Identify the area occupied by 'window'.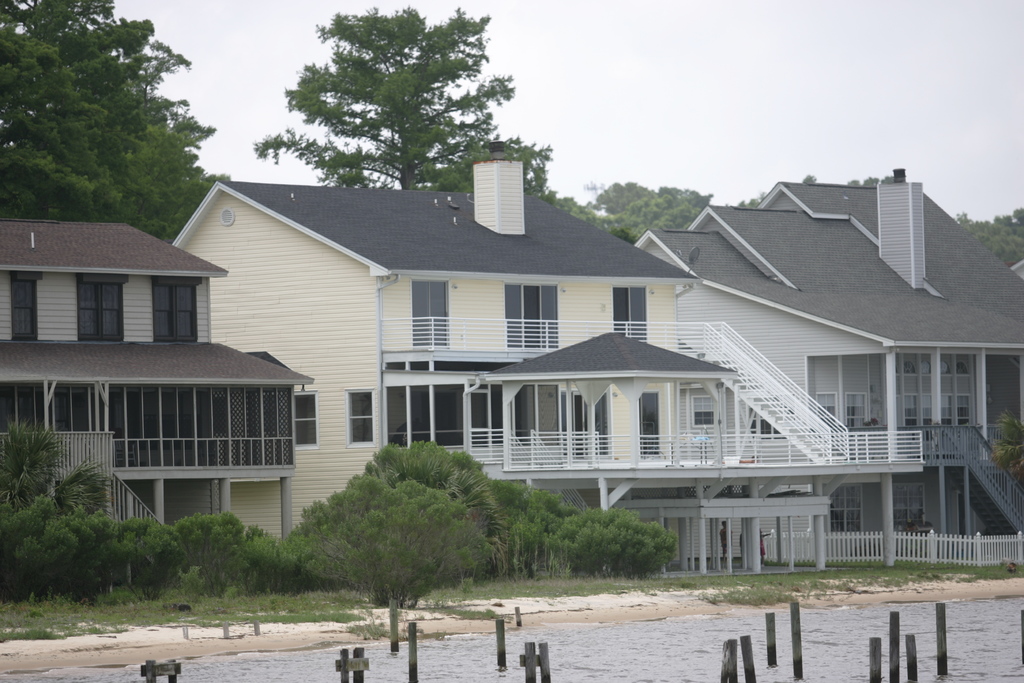
Area: region(922, 395, 934, 423).
